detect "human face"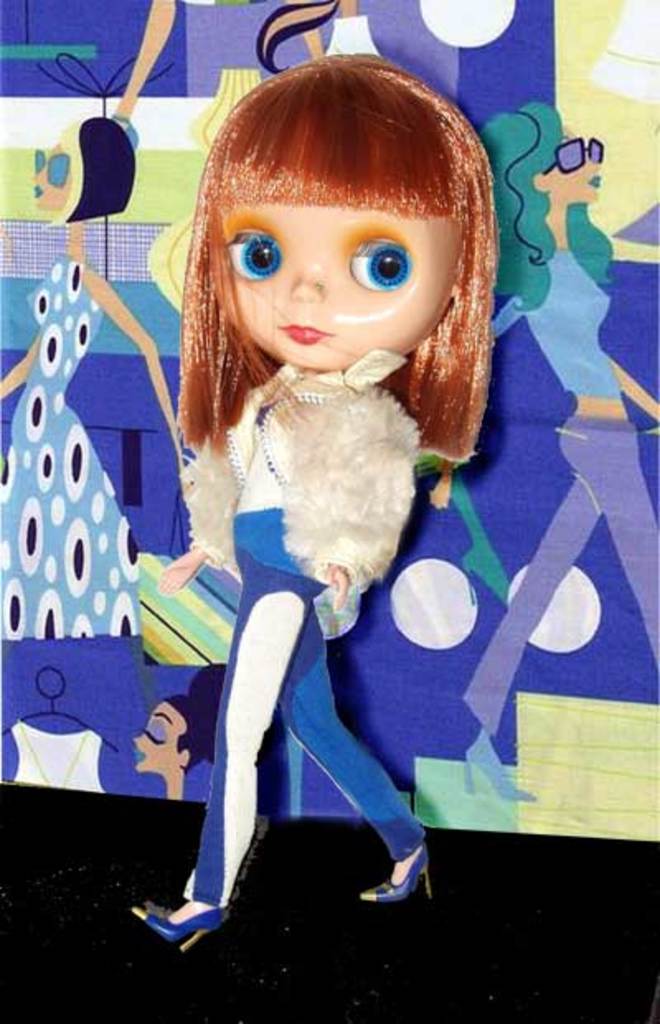
[219, 209, 457, 363]
